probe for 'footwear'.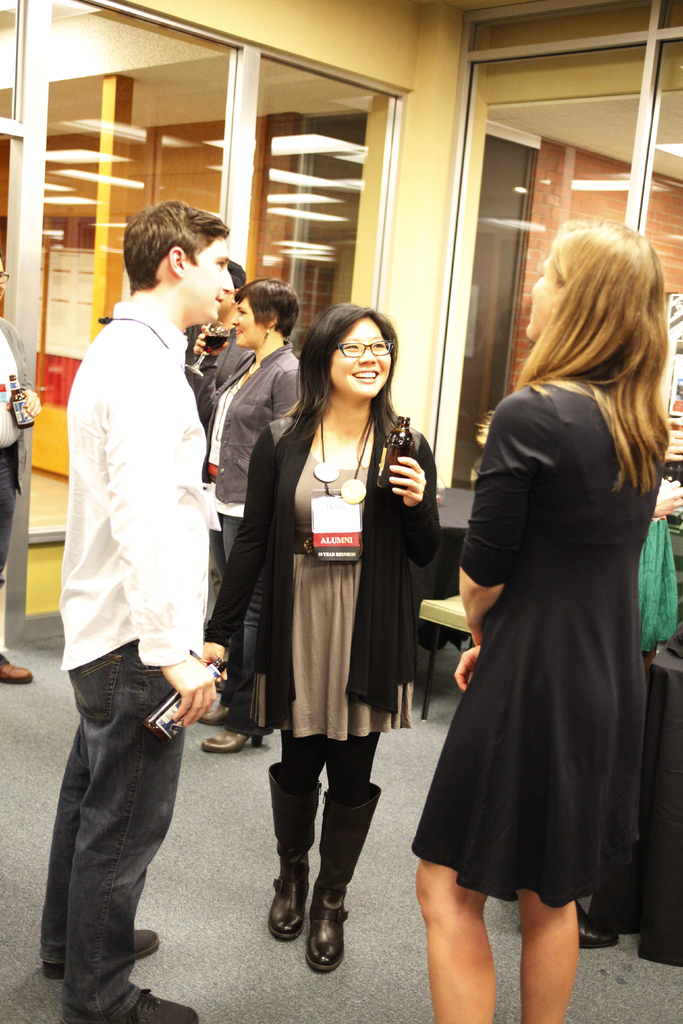
Probe result: [x1=200, y1=701, x2=261, y2=760].
